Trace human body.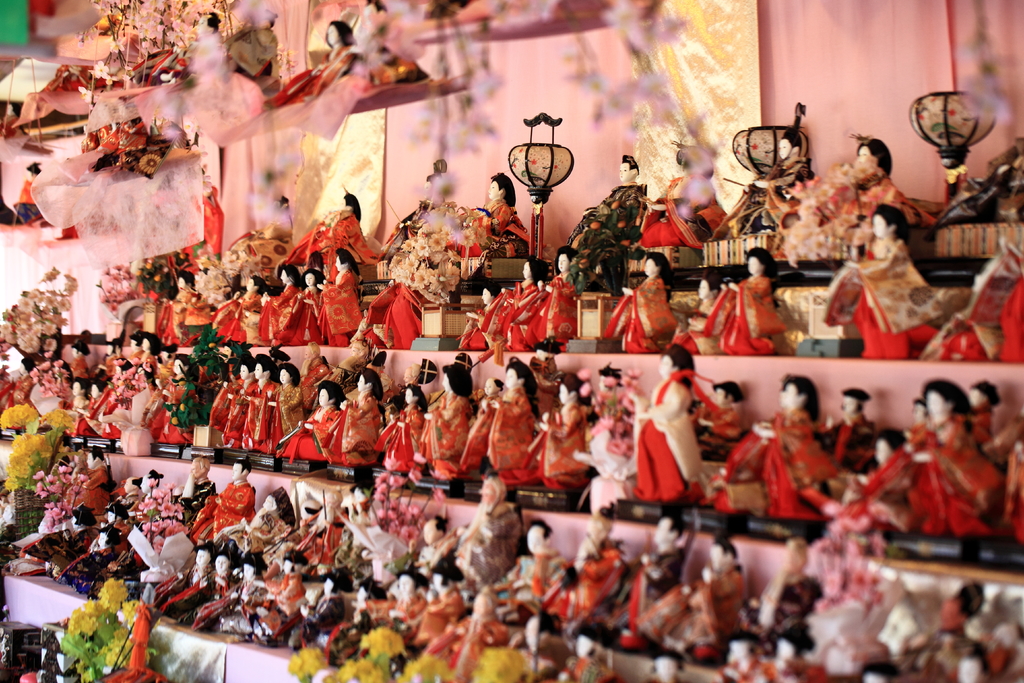
Traced to (x1=702, y1=381, x2=739, y2=472).
